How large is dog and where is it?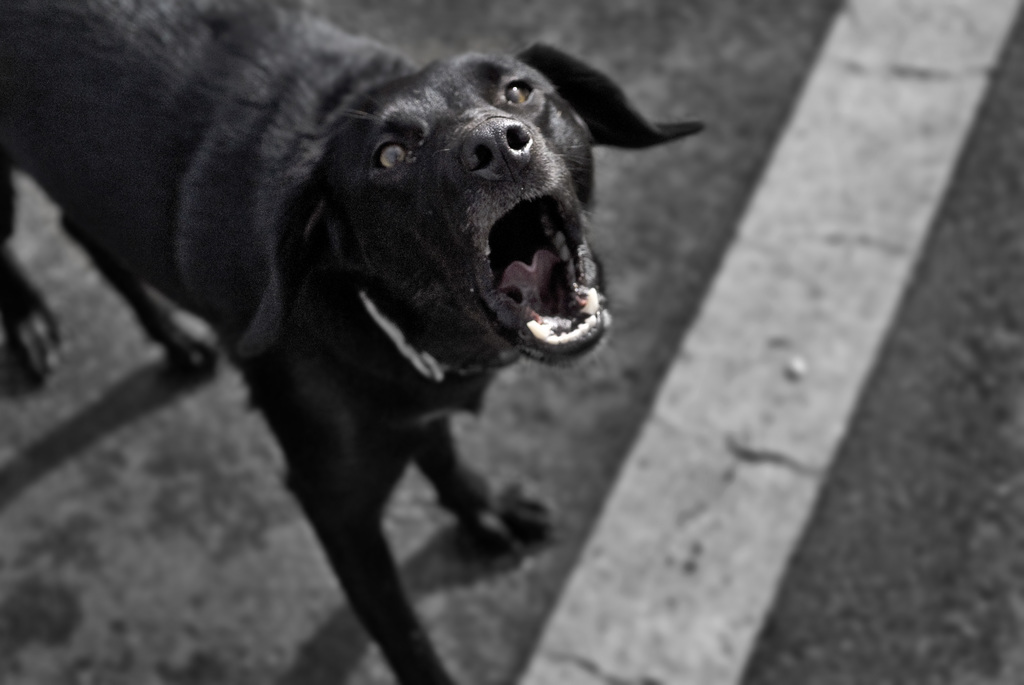
Bounding box: {"x1": 0, "y1": 0, "x2": 708, "y2": 684}.
